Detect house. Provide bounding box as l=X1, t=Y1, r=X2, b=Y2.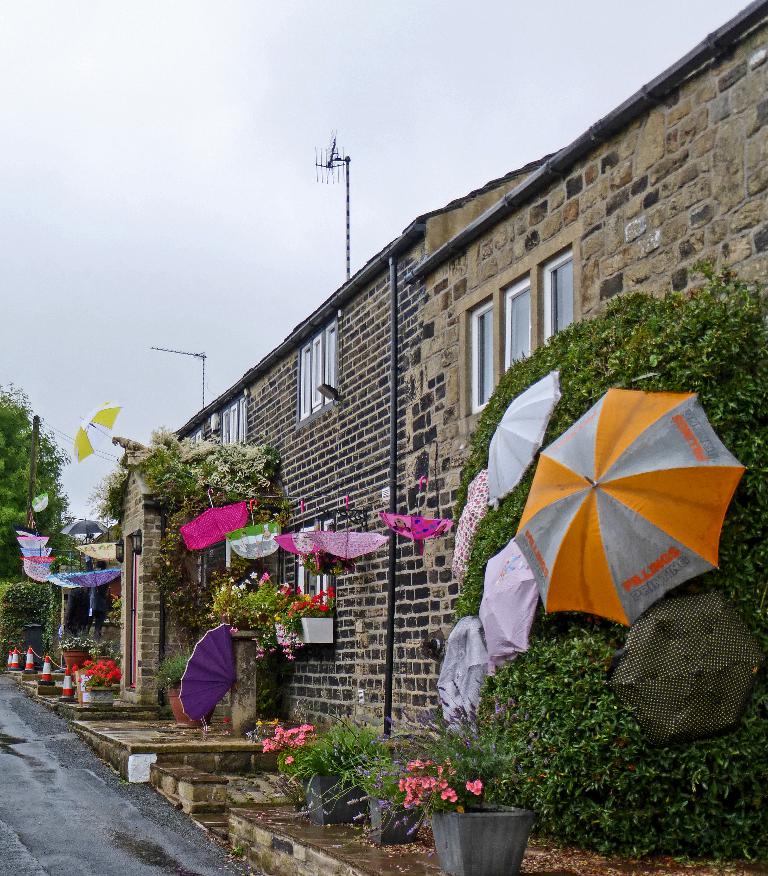
l=113, t=0, r=767, b=746.
